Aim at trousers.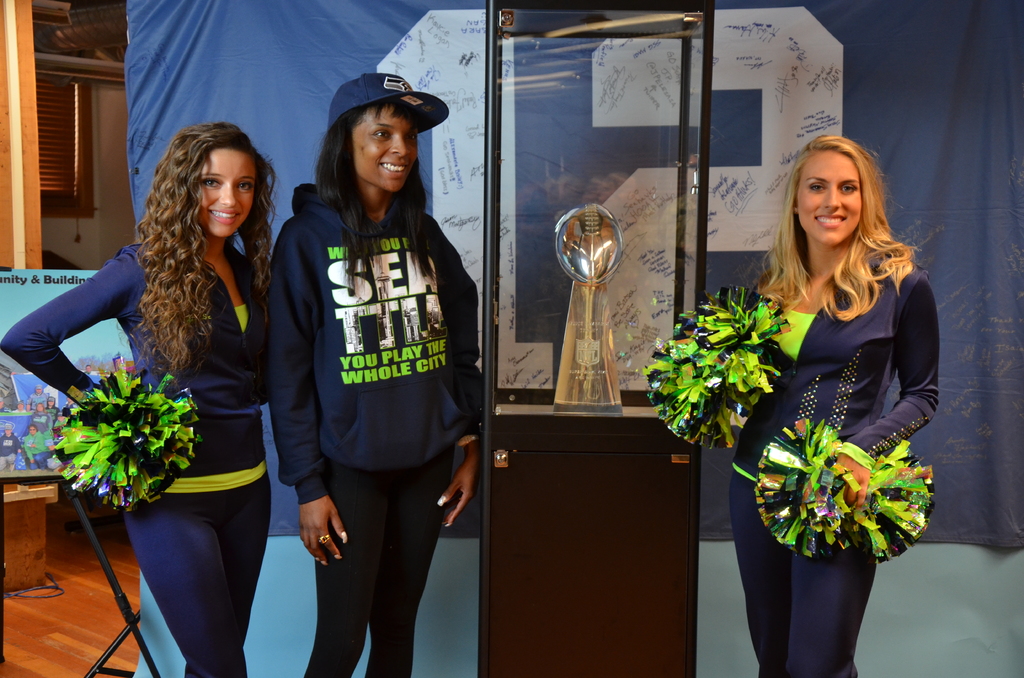
Aimed at rect(125, 487, 255, 656).
